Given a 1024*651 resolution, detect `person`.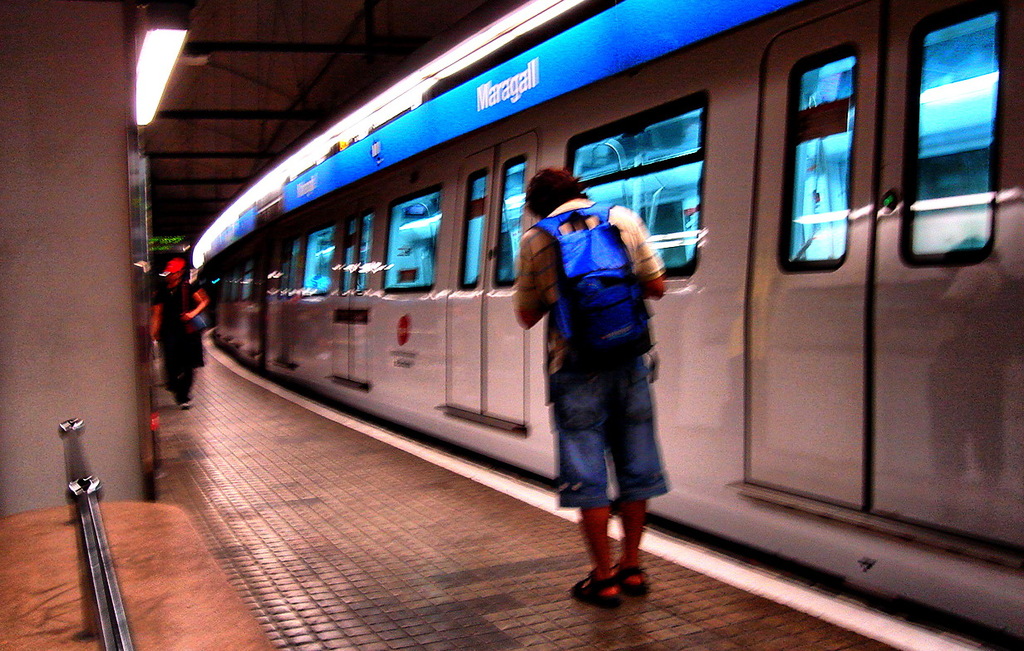
pyautogui.locateOnScreen(145, 262, 206, 408).
